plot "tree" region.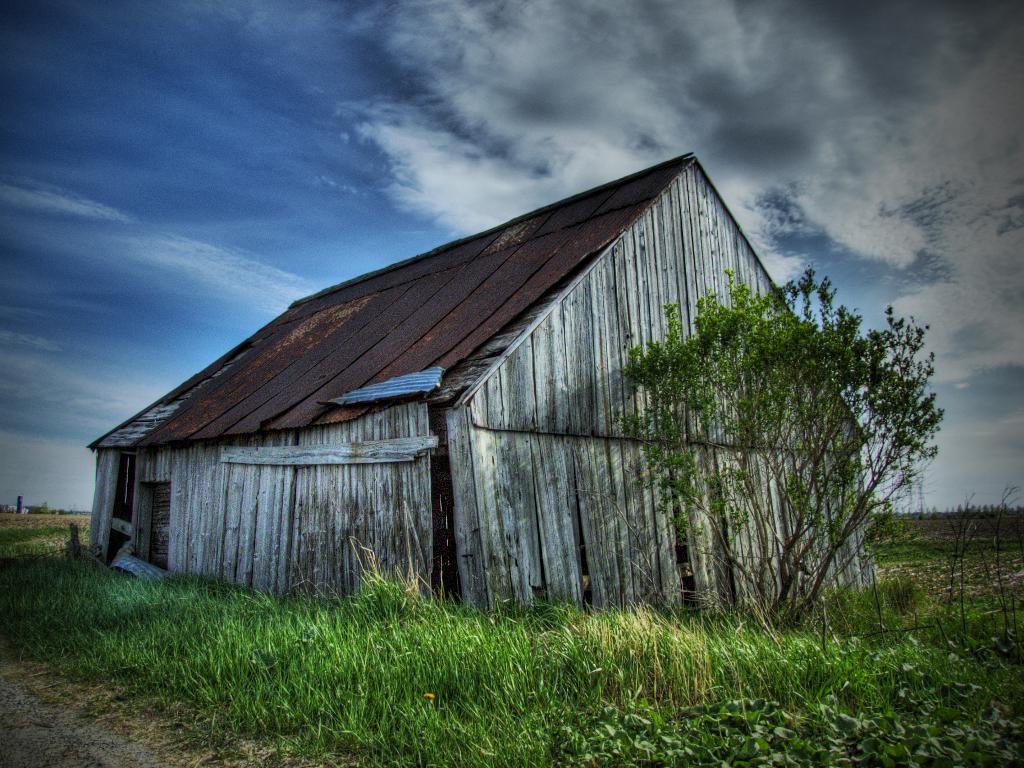
Plotted at left=616, top=227, right=945, bottom=635.
